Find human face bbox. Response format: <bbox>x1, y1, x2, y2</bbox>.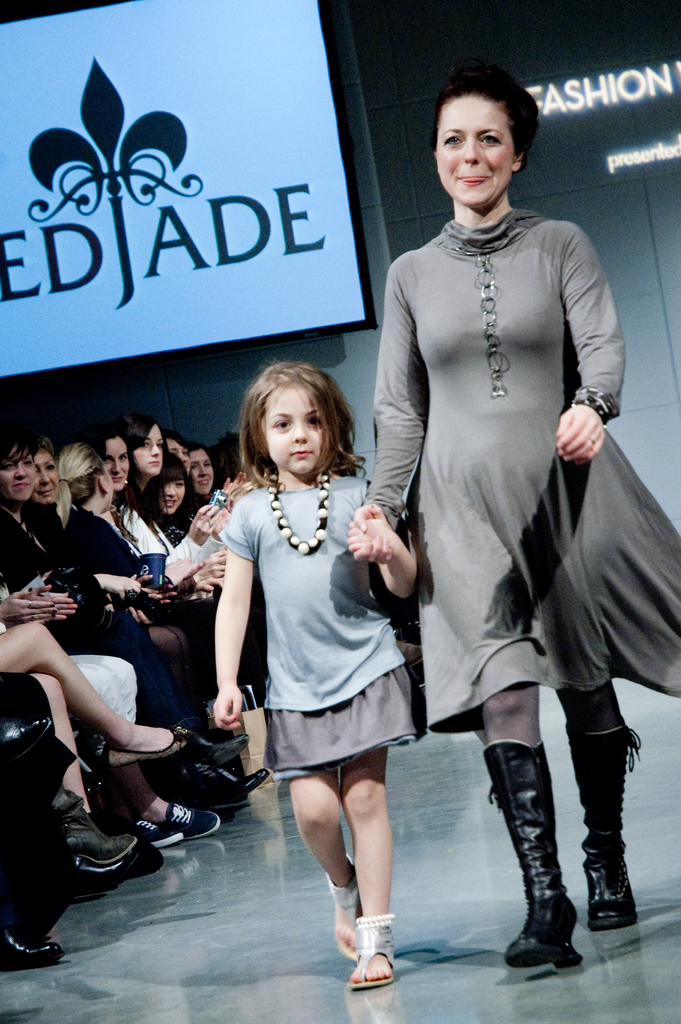
<bbox>188, 444, 209, 491</bbox>.
